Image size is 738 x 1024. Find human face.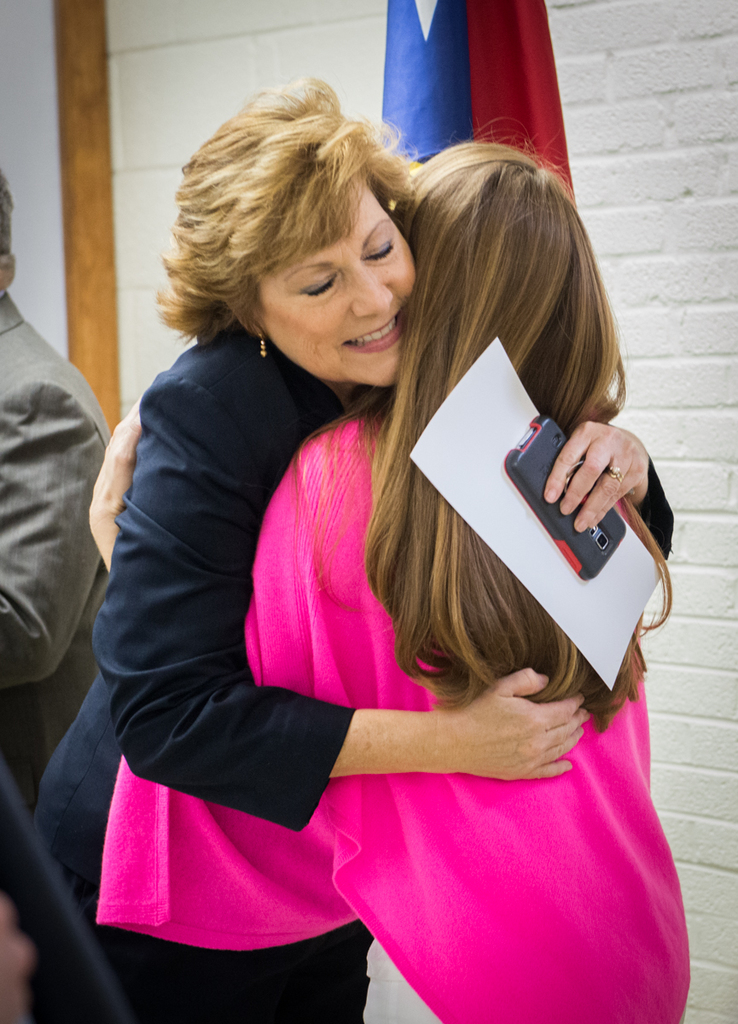
region(258, 186, 420, 390).
